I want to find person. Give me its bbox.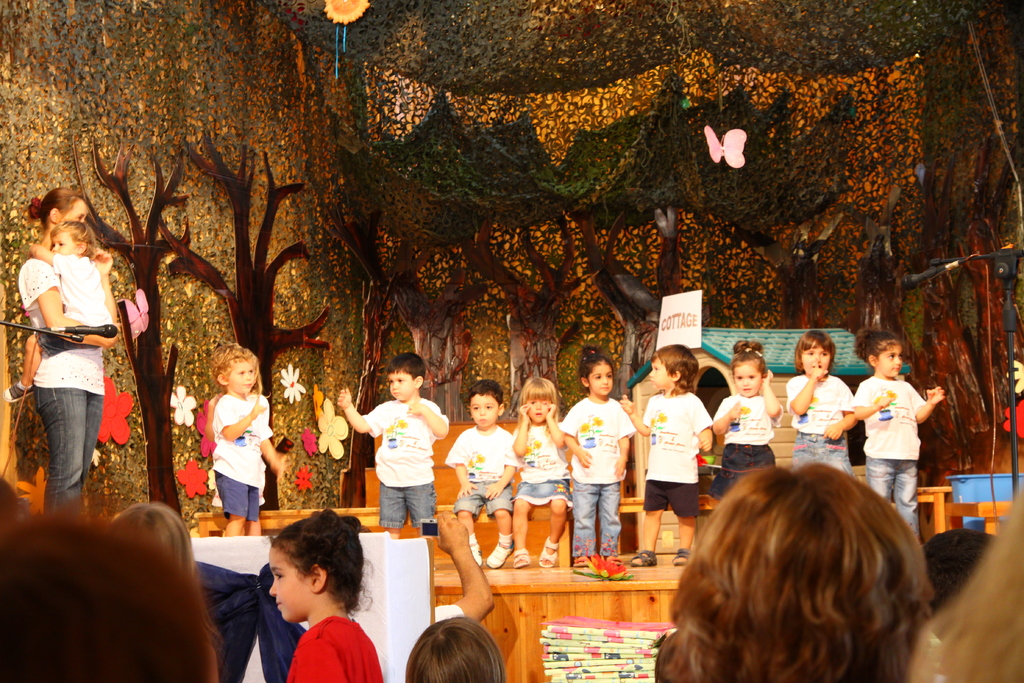
rect(3, 222, 116, 403).
